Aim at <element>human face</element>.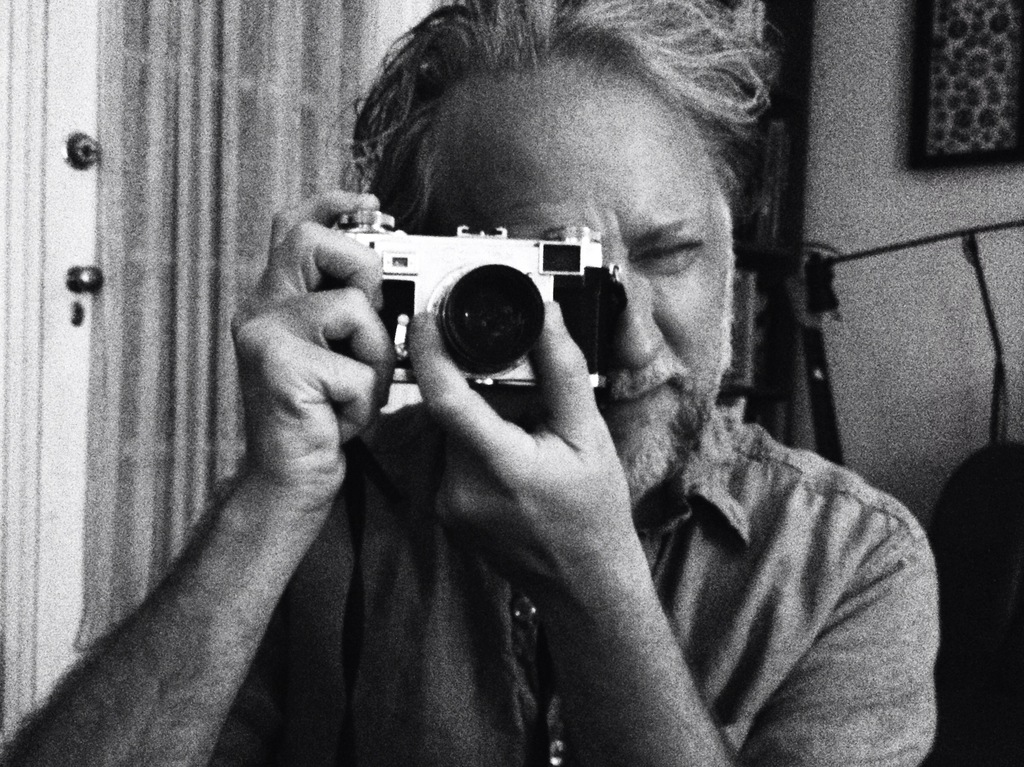
Aimed at region(427, 60, 733, 506).
